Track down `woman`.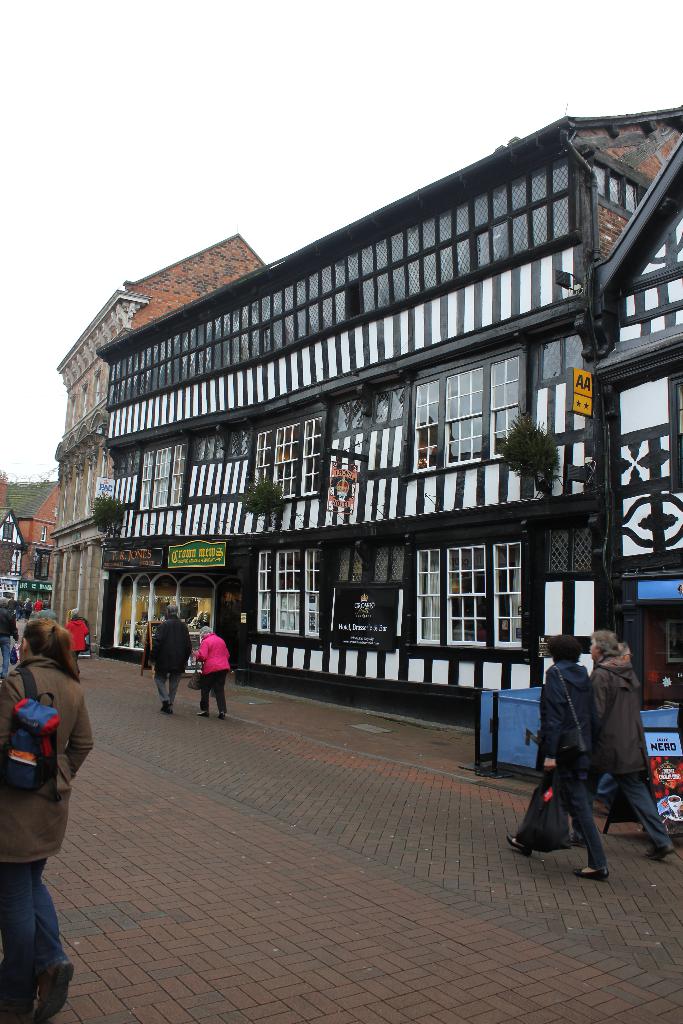
Tracked to 16, 598, 106, 964.
